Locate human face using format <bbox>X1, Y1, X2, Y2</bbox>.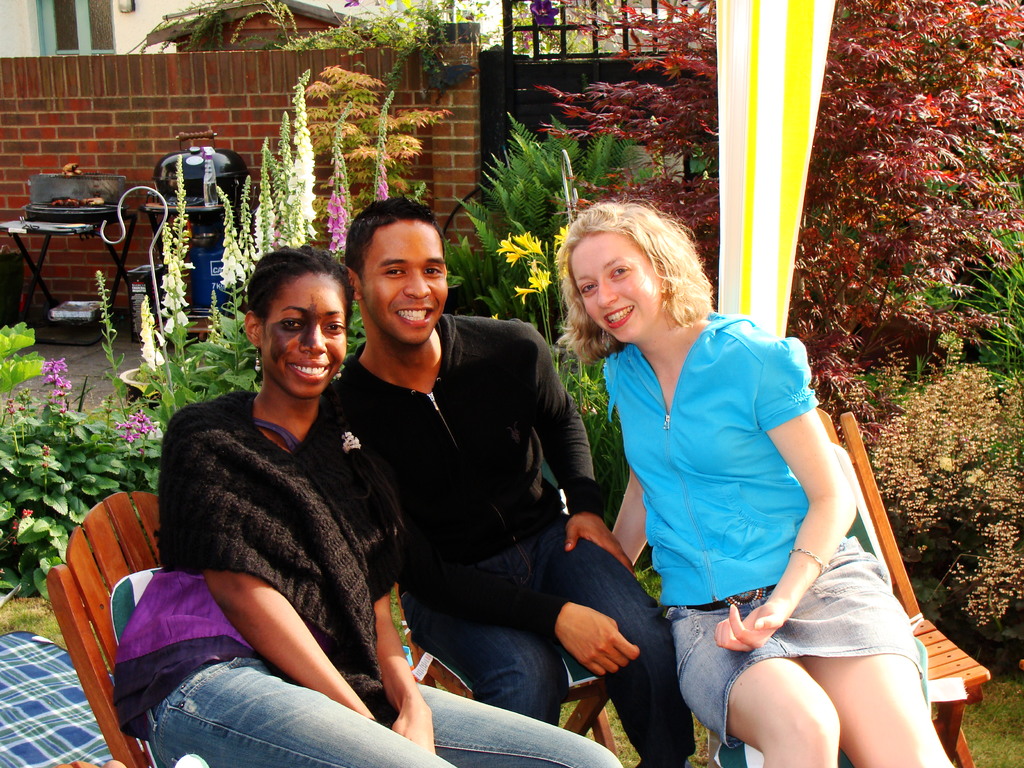
<bbox>362, 221, 449, 346</bbox>.
